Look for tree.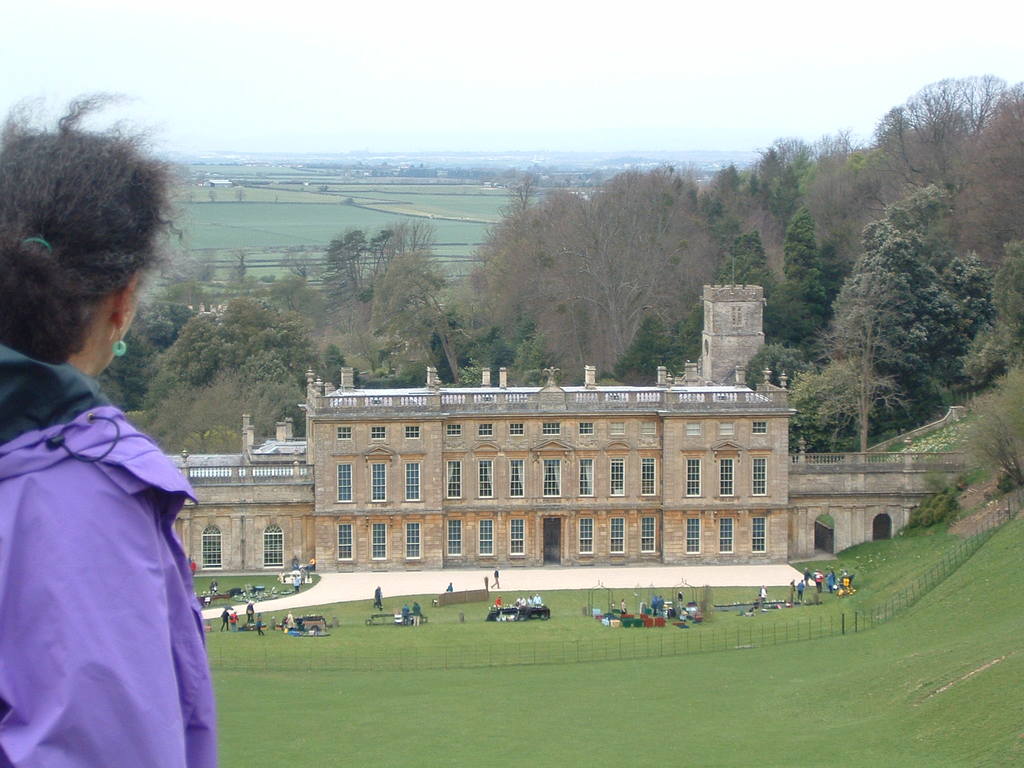
Found: (left=801, top=129, right=874, bottom=270).
